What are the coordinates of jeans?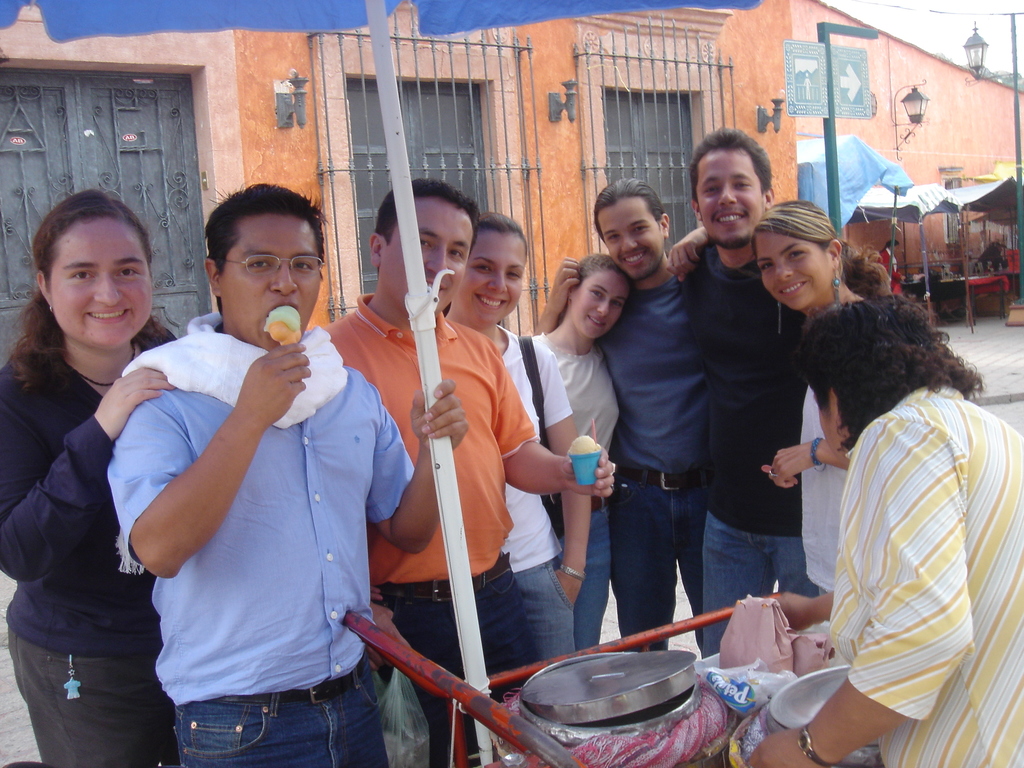
{"x1": 400, "y1": 558, "x2": 548, "y2": 756}.
